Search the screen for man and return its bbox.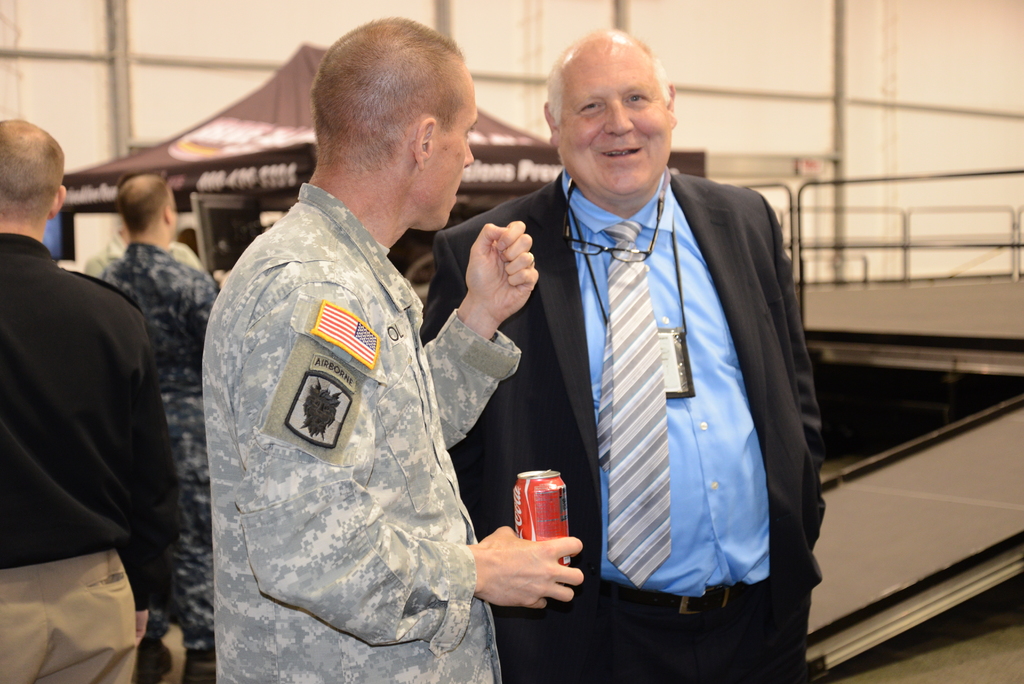
Found: region(420, 29, 828, 683).
